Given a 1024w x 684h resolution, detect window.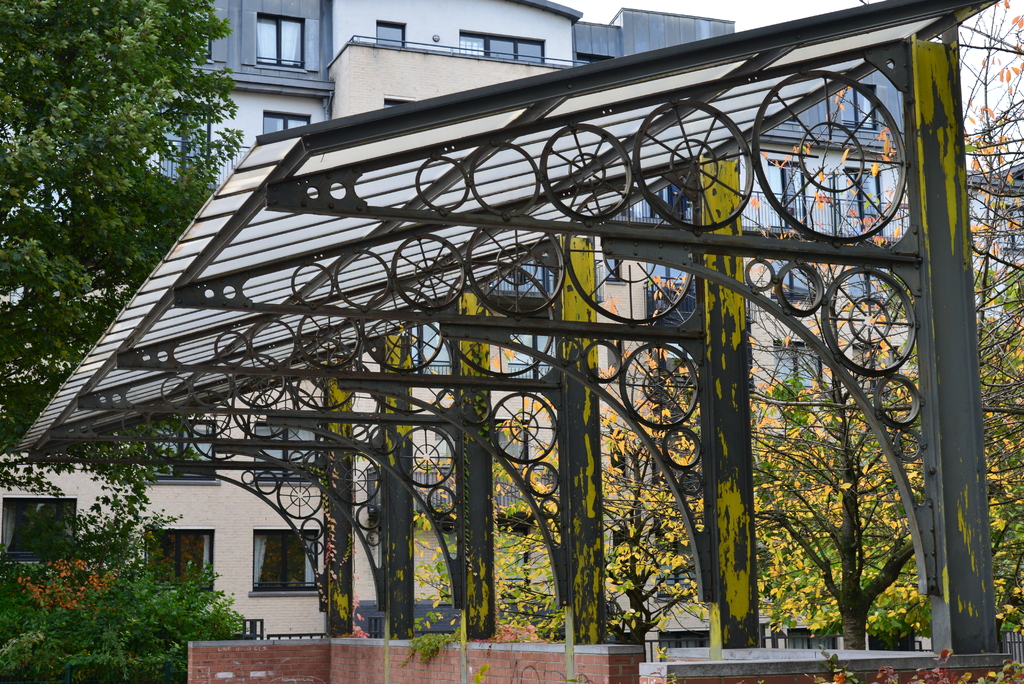
box(376, 20, 406, 49).
